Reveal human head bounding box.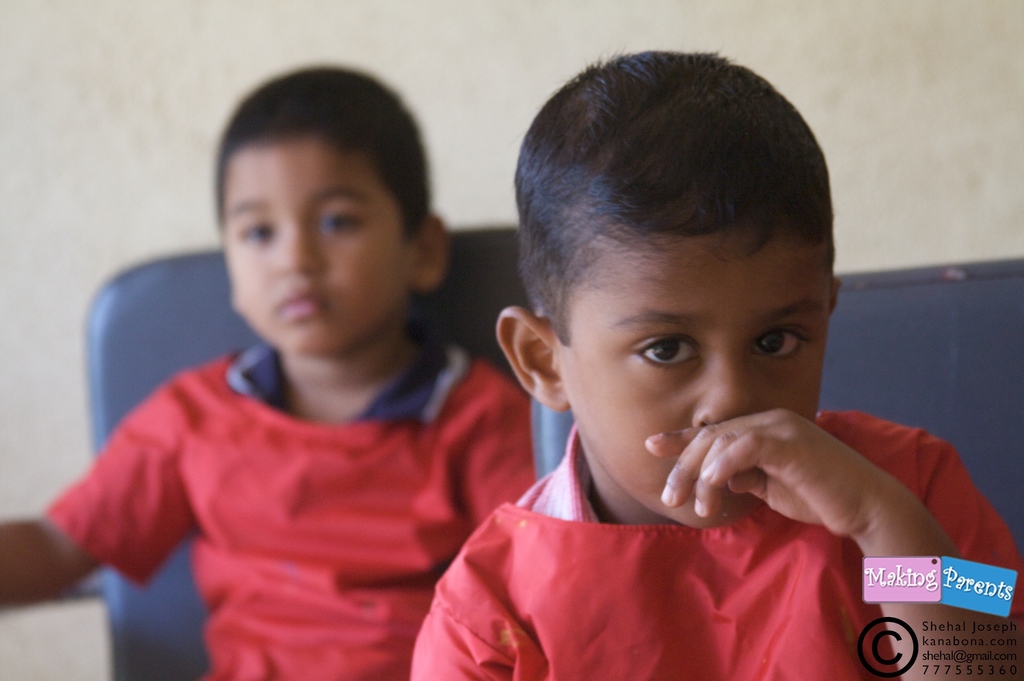
Revealed: [x1=493, y1=44, x2=844, y2=534].
